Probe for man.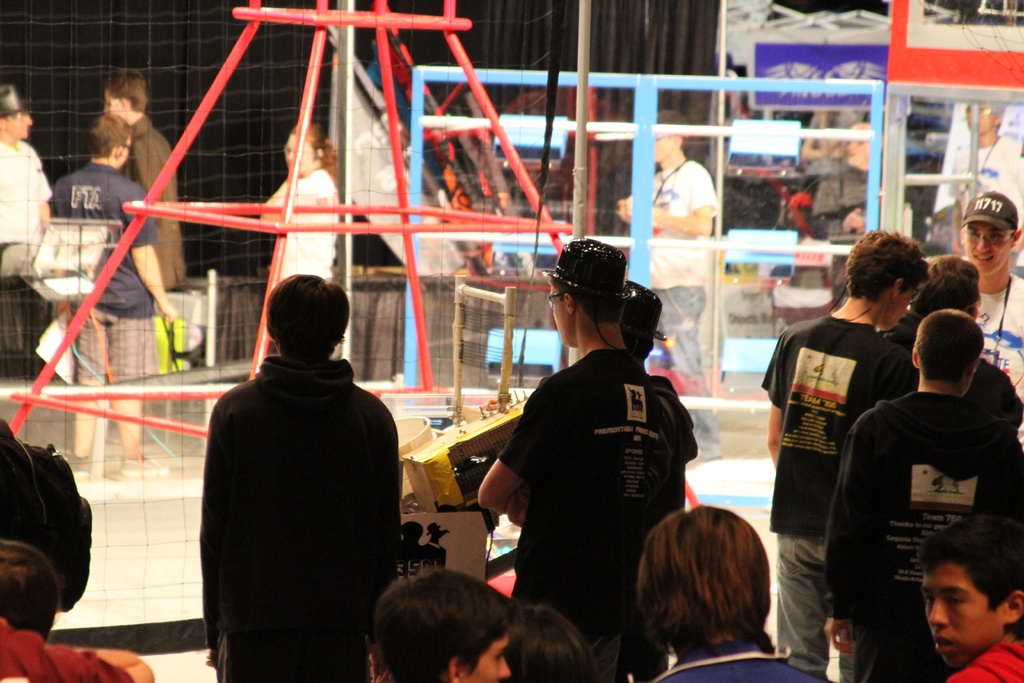
Probe result: (829,314,1023,682).
